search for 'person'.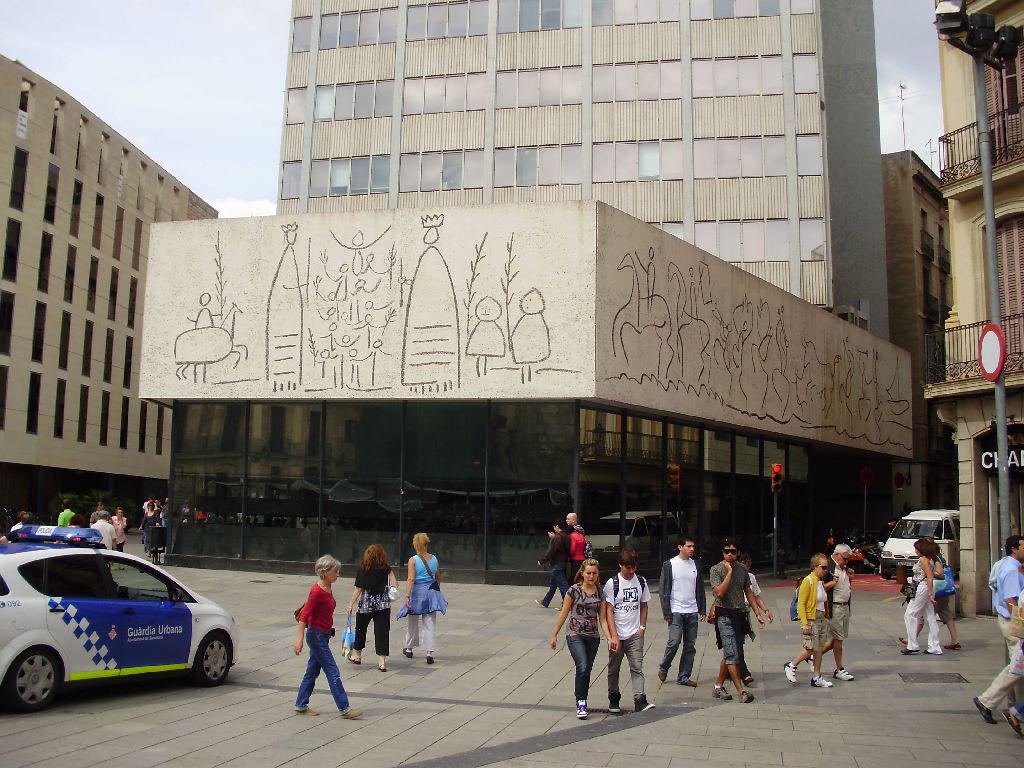
Found at 292:553:367:717.
